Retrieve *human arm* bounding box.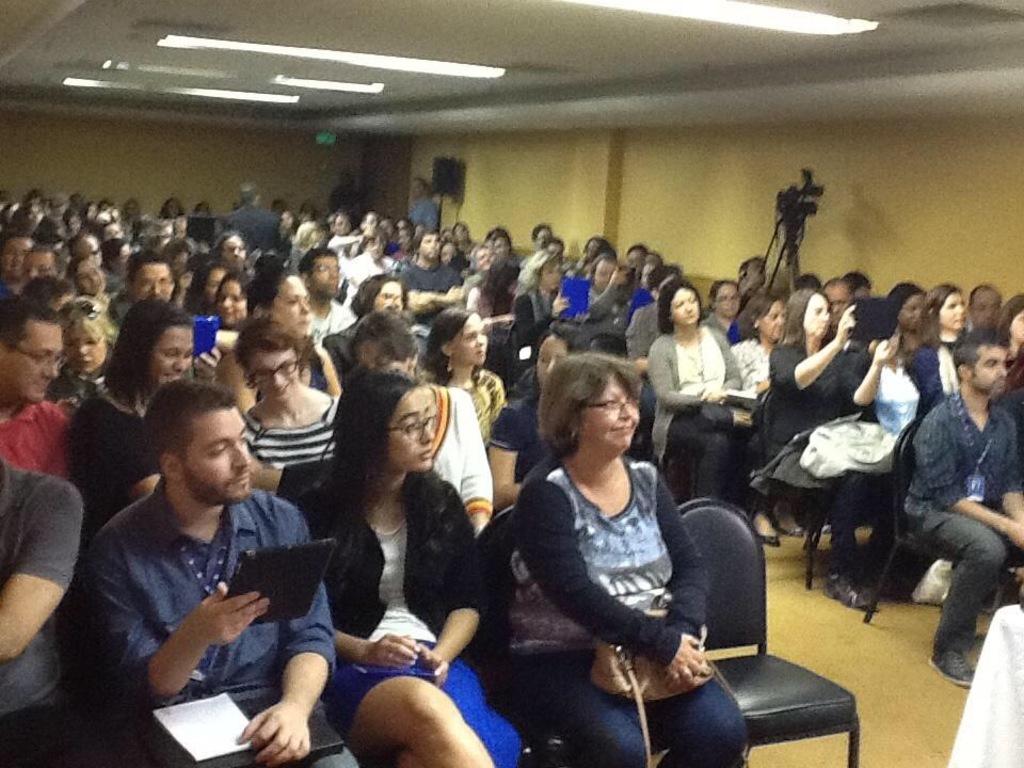
Bounding box: pyautogui.locateOnScreen(913, 405, 1023, 551).
